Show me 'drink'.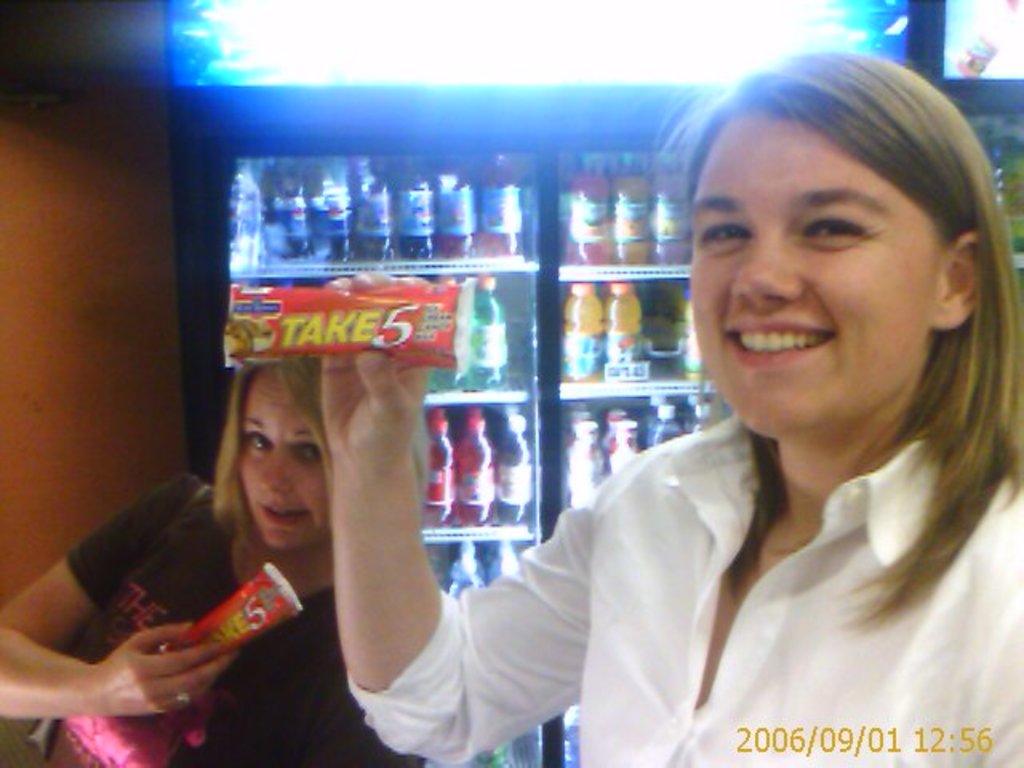
'drink' is here: locate(357, 147, 394, 258).
